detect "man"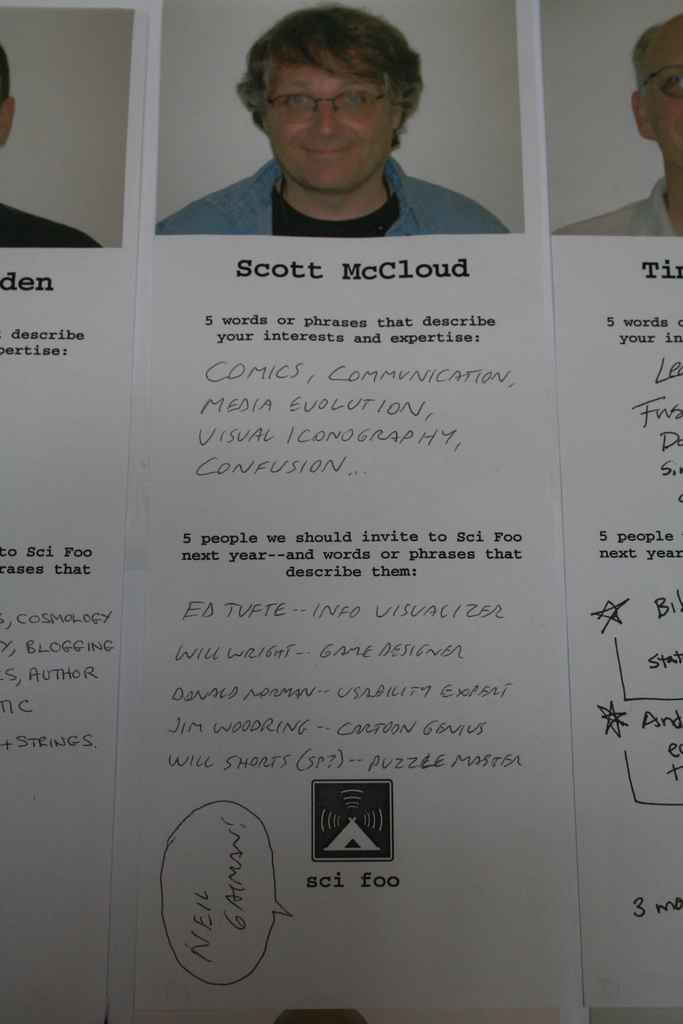
bbox=(0, 39, 104, 250)
